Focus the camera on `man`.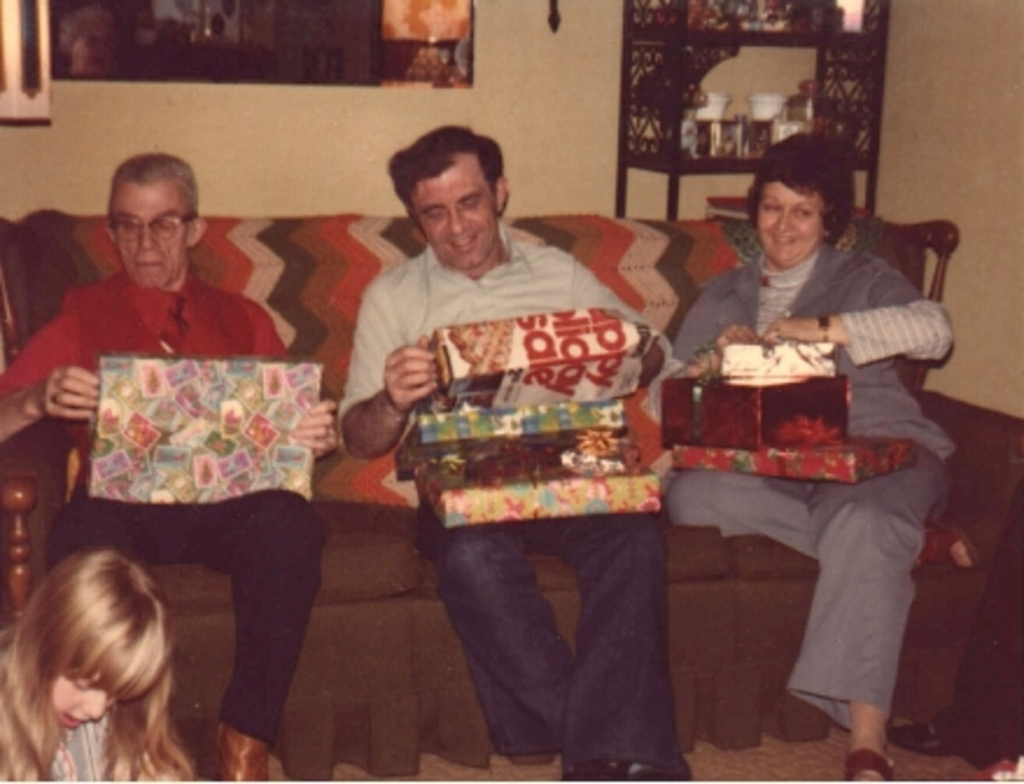
Focus region: <bbox>0, 154, 343, 782</bbox>.
